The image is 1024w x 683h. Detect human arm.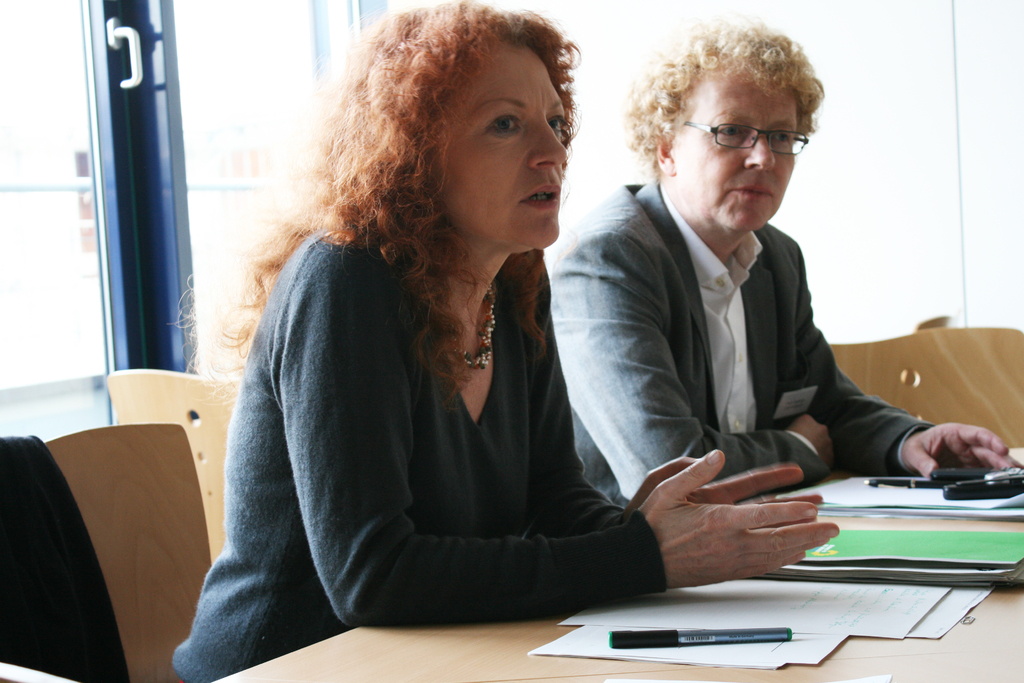
Detection: (525, 252, 824, 528).
